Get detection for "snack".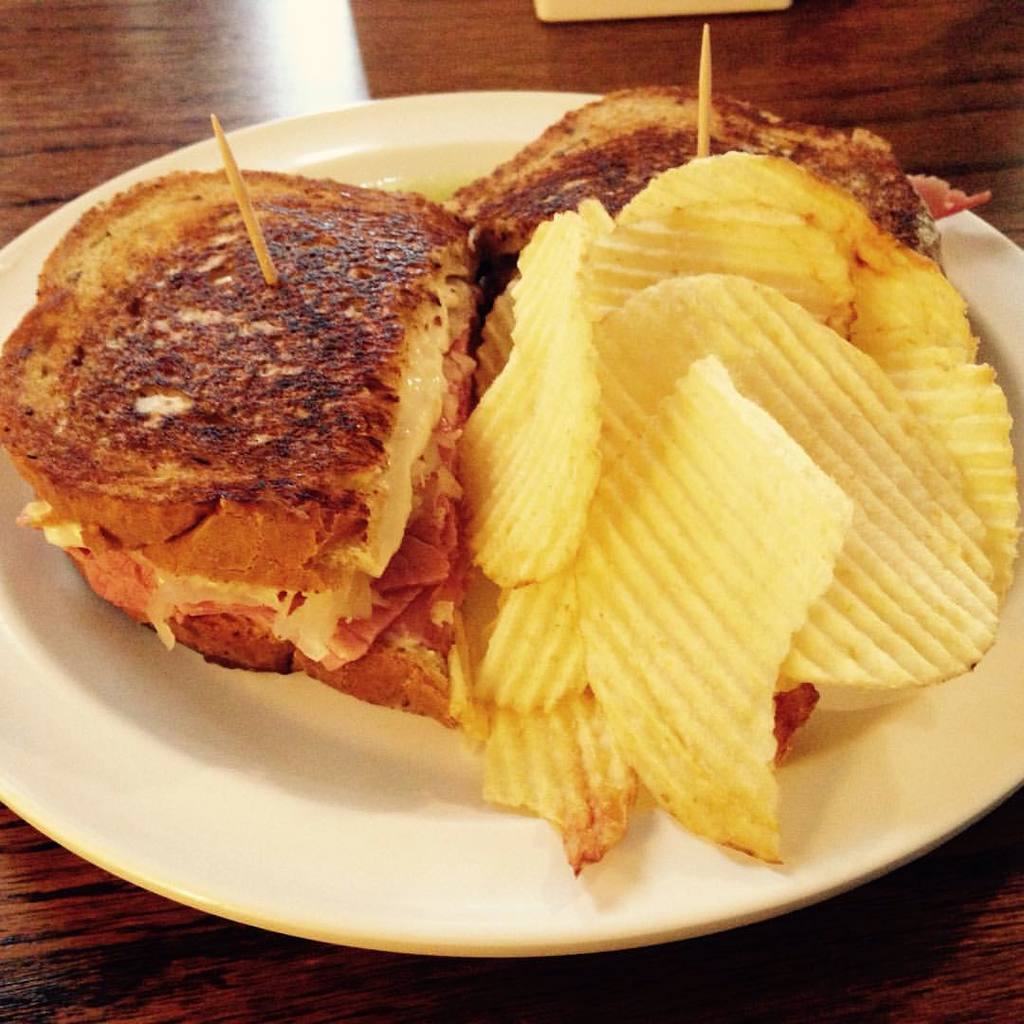
Detection: locate(465, 82, 1023, 866).
